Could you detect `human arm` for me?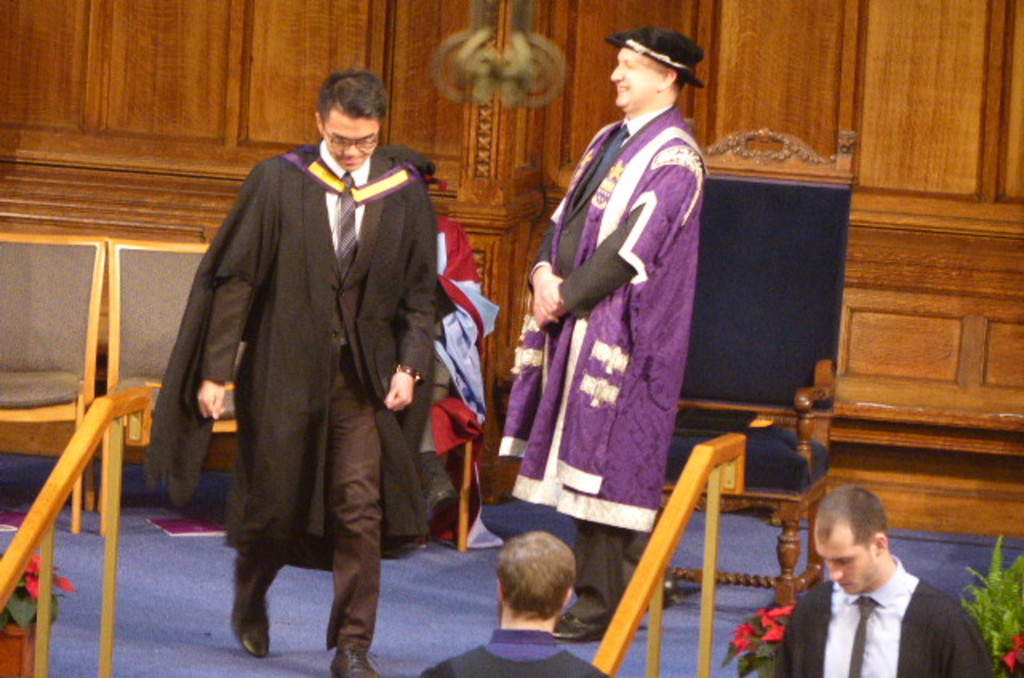
Detection result: (x1=531, y1=120, x2=614, y2=320).
